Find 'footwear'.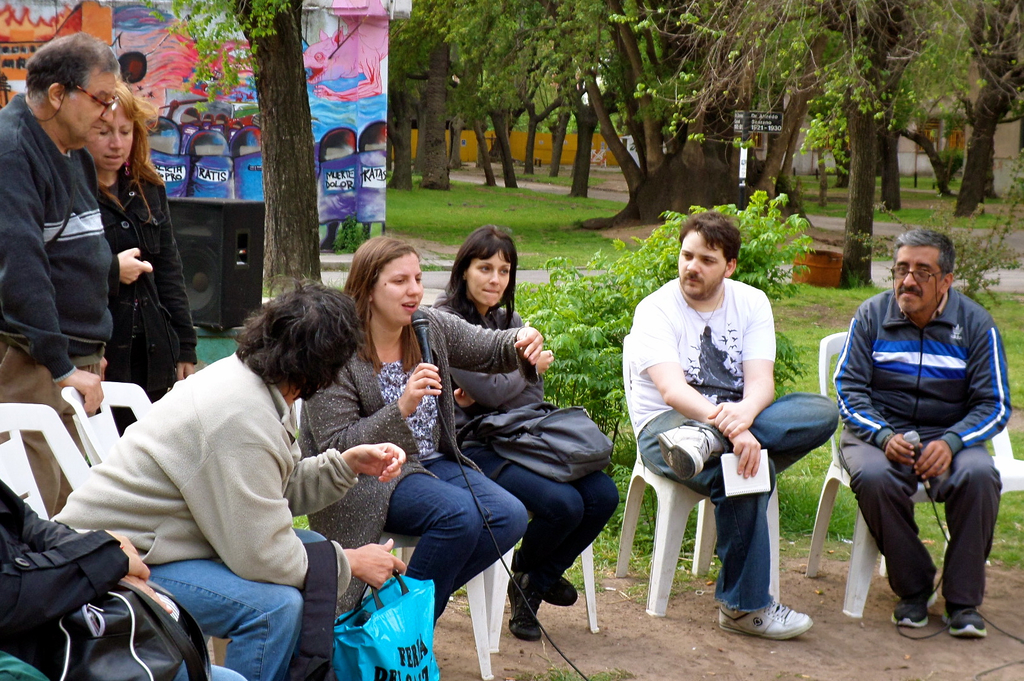
x1=653, y1=424, x2=716, y2=481.
